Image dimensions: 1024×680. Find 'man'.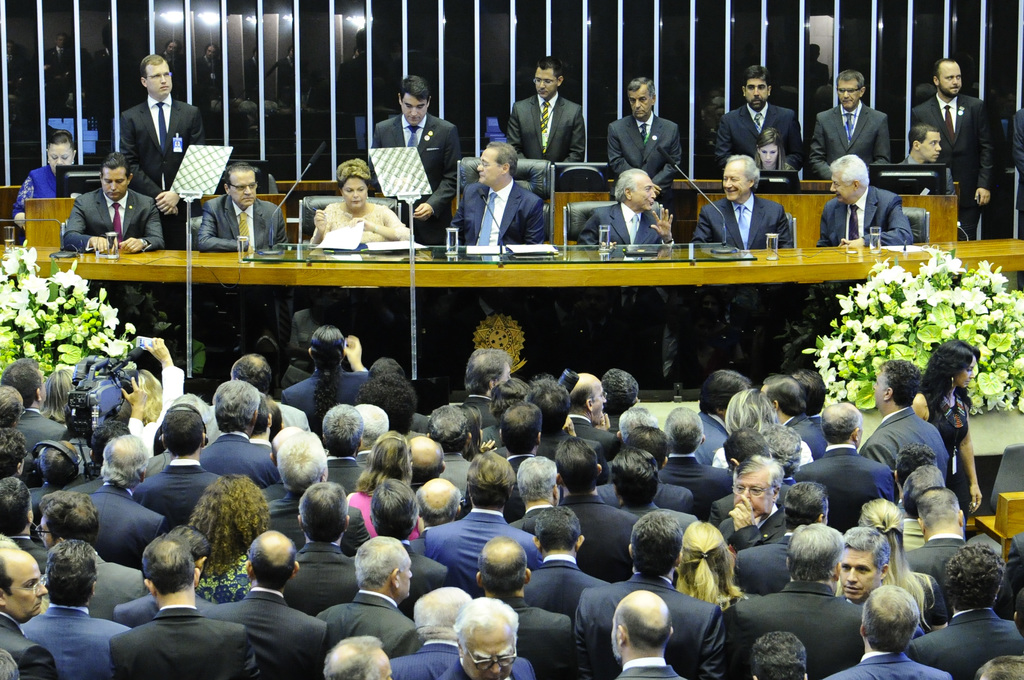
locate(450, 133, 553, 254).
